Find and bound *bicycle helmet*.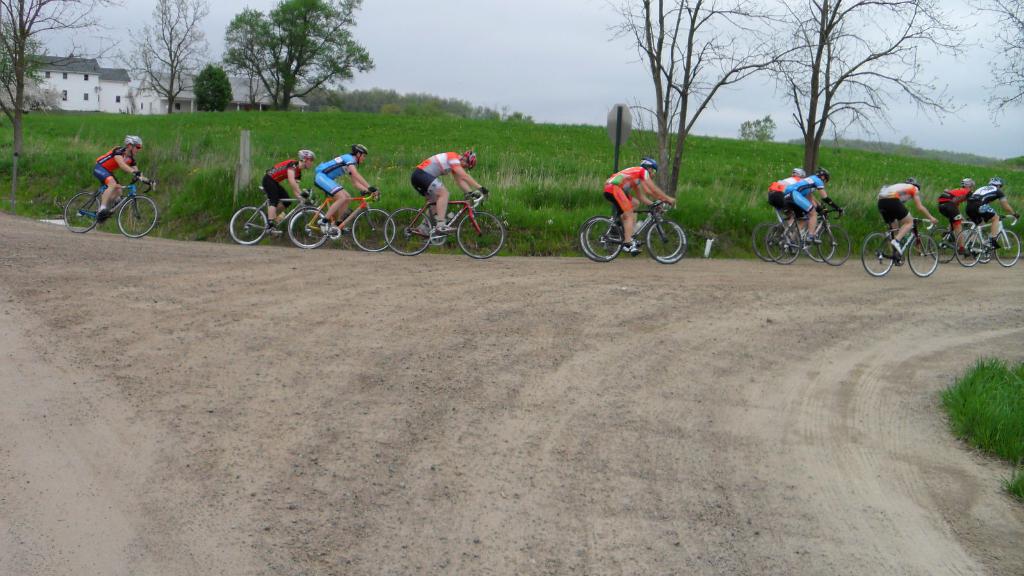
Bound: 461/146/477/172.
